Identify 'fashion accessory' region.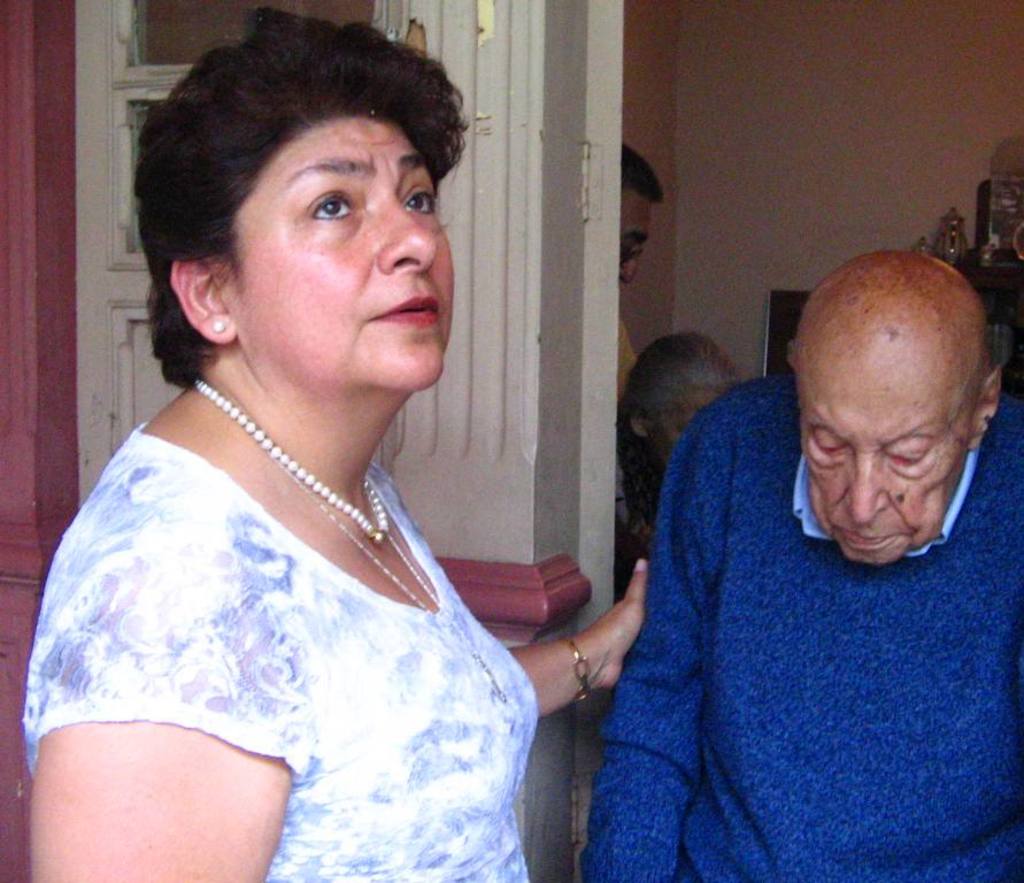
Region: box(193, 376, 505, 705).
